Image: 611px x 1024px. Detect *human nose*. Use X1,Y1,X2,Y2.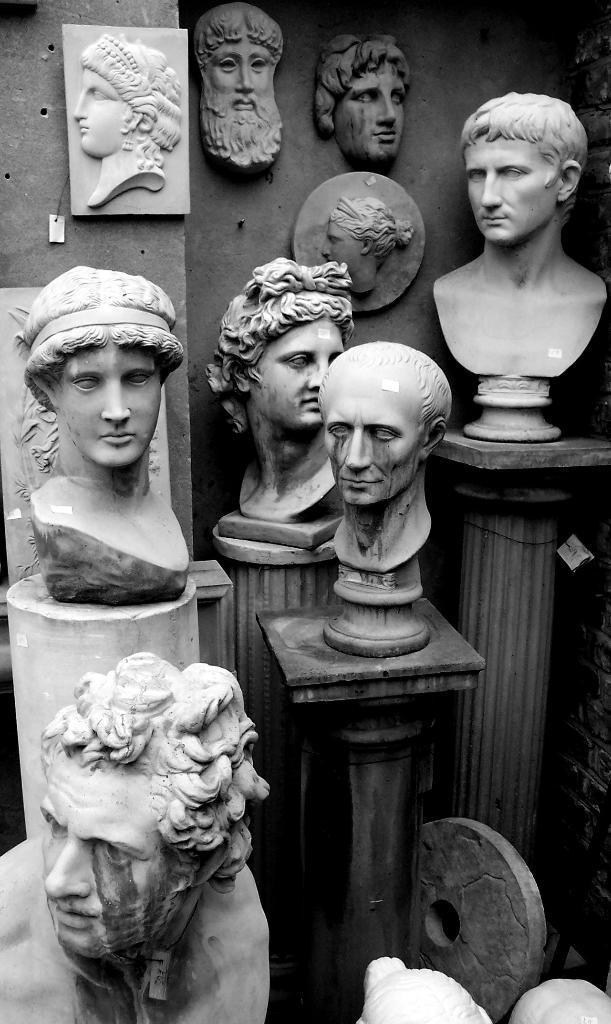
74,94,83,118.
